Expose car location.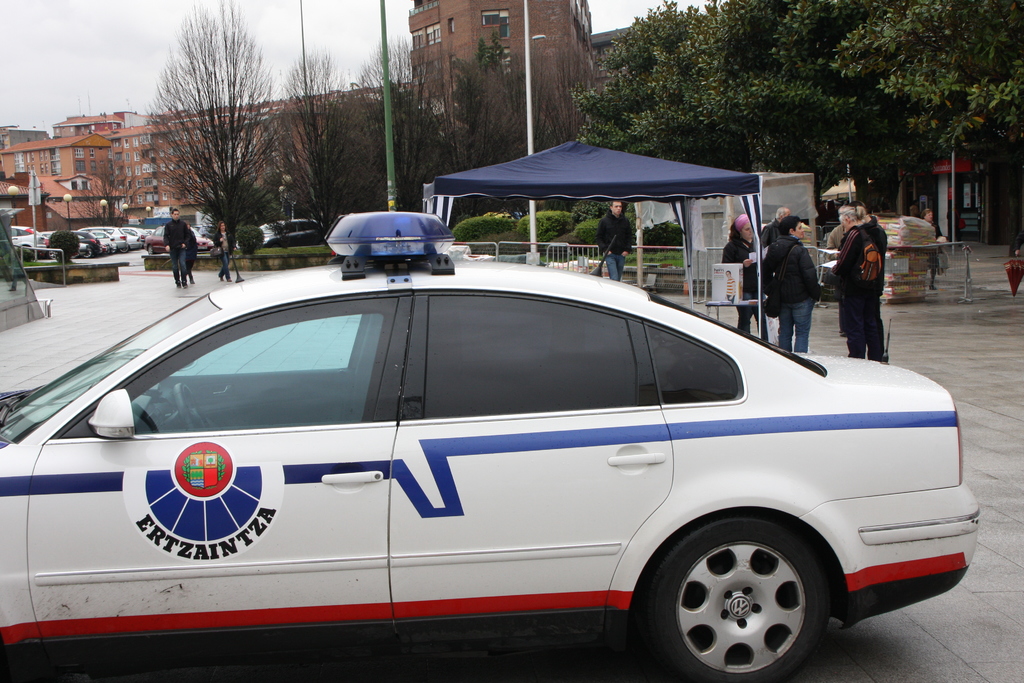
Exposed at l=0, t=208, r=982, b=678.
